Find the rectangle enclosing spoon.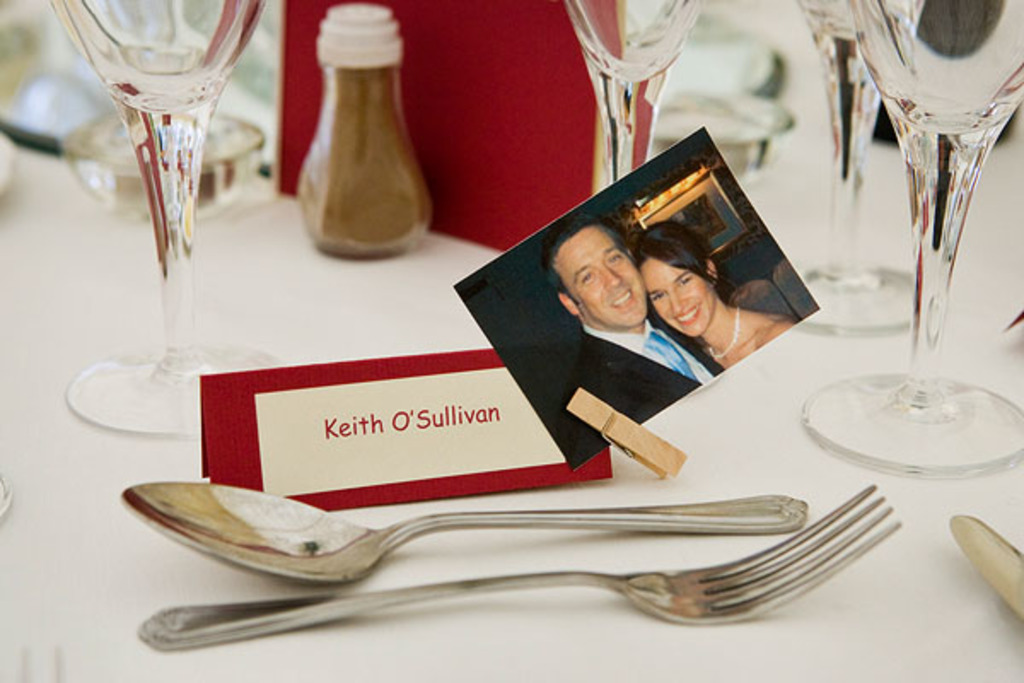
left=116, top=480, right=807, bottom=584.
